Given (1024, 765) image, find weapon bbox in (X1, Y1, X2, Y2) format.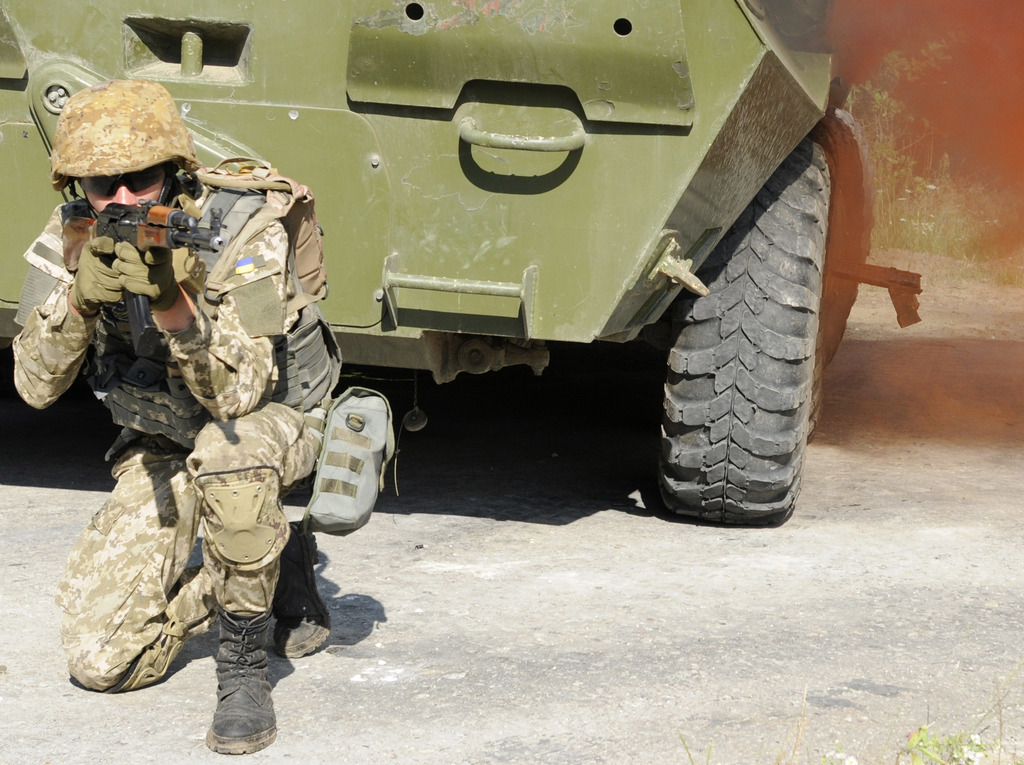
(62, 199, 224, 351).
